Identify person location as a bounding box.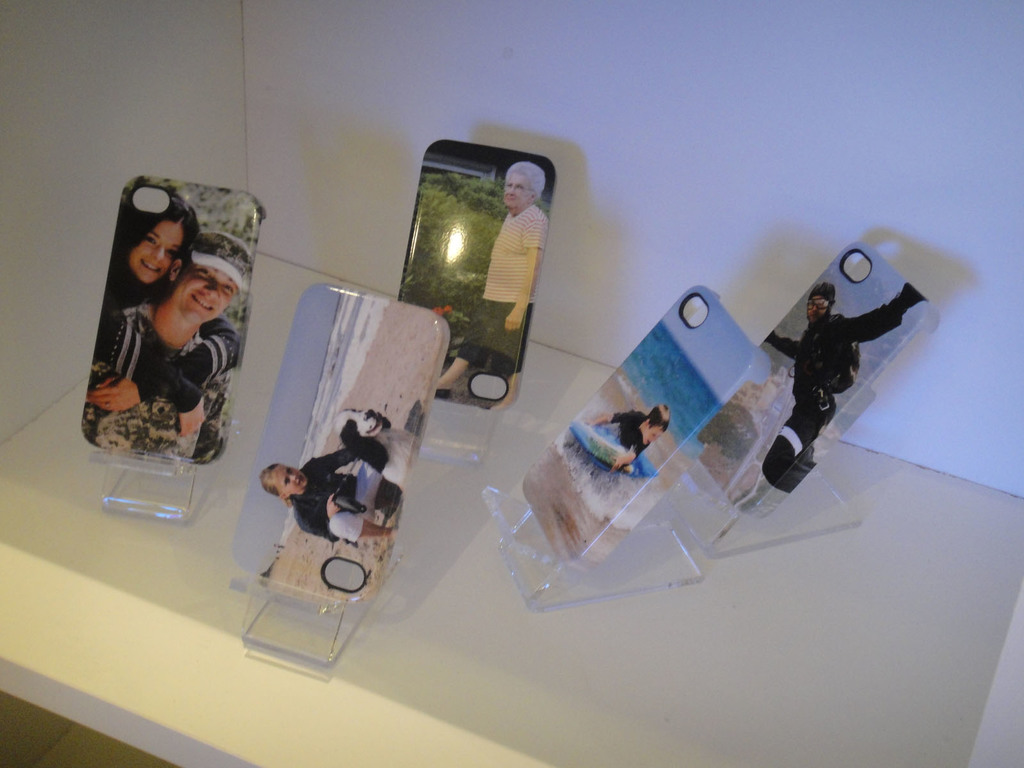
259, 452, 392, 545.
